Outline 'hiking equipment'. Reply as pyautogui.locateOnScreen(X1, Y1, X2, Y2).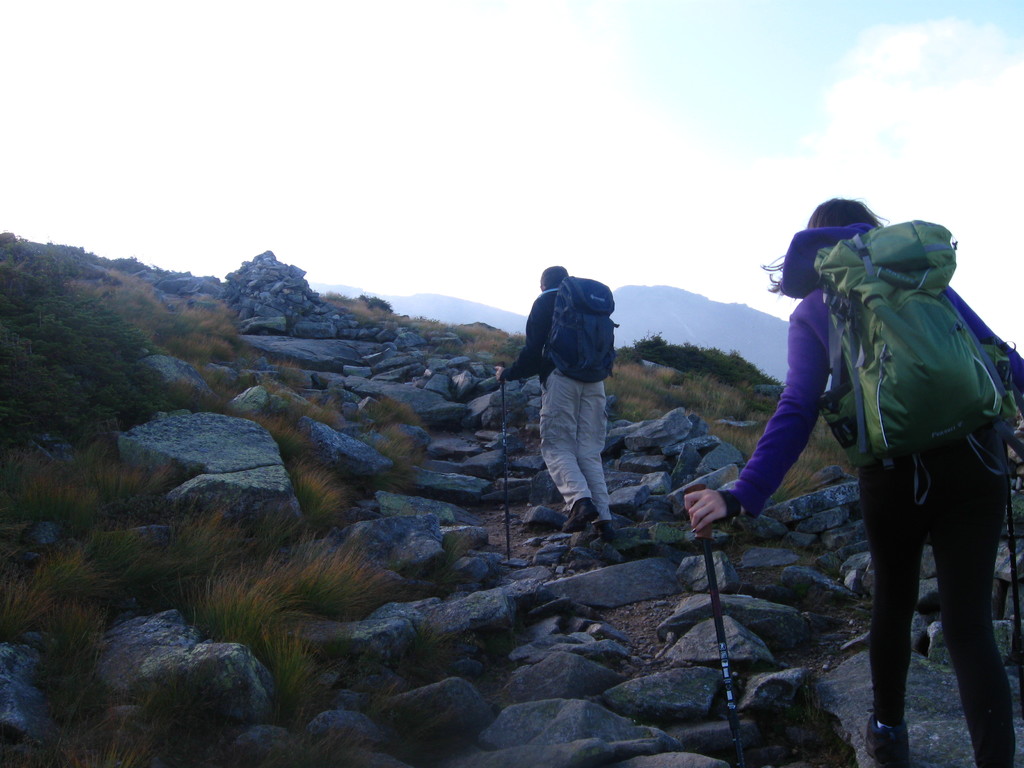
pyautogui.locateOnScreen(690, 482, 739, 767).
